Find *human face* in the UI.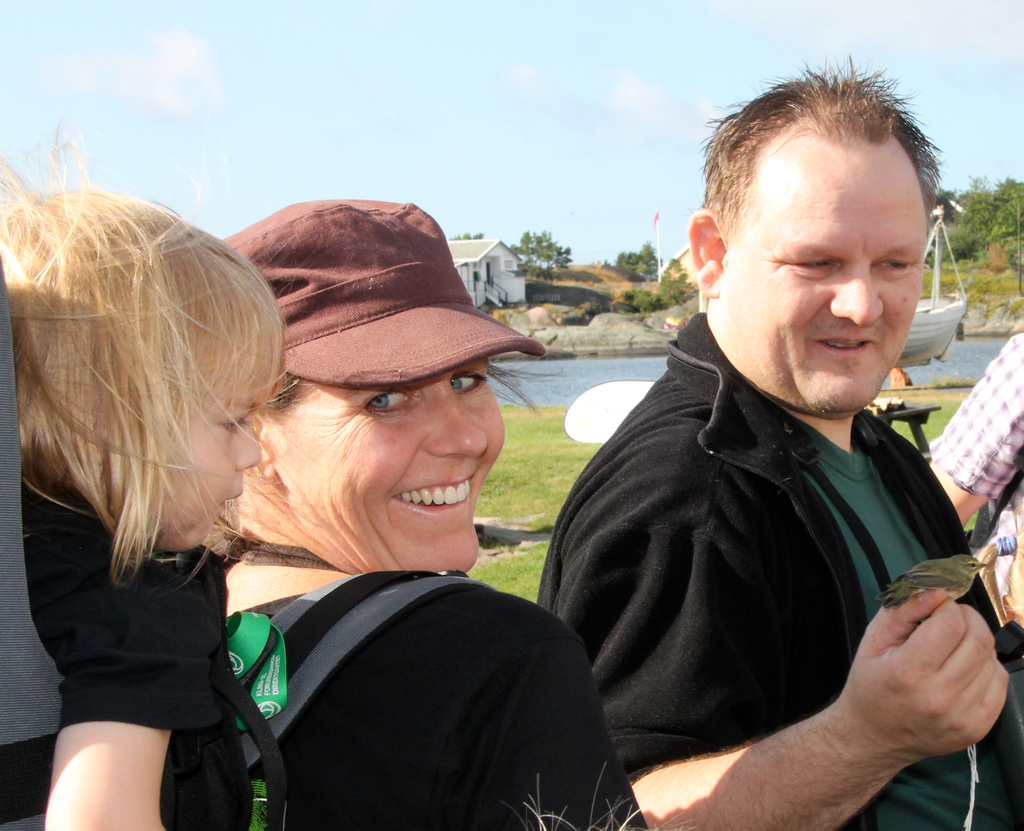
UI element at {"x1": 161, "y1": 394, "x2": 259, "y2": 535}.
